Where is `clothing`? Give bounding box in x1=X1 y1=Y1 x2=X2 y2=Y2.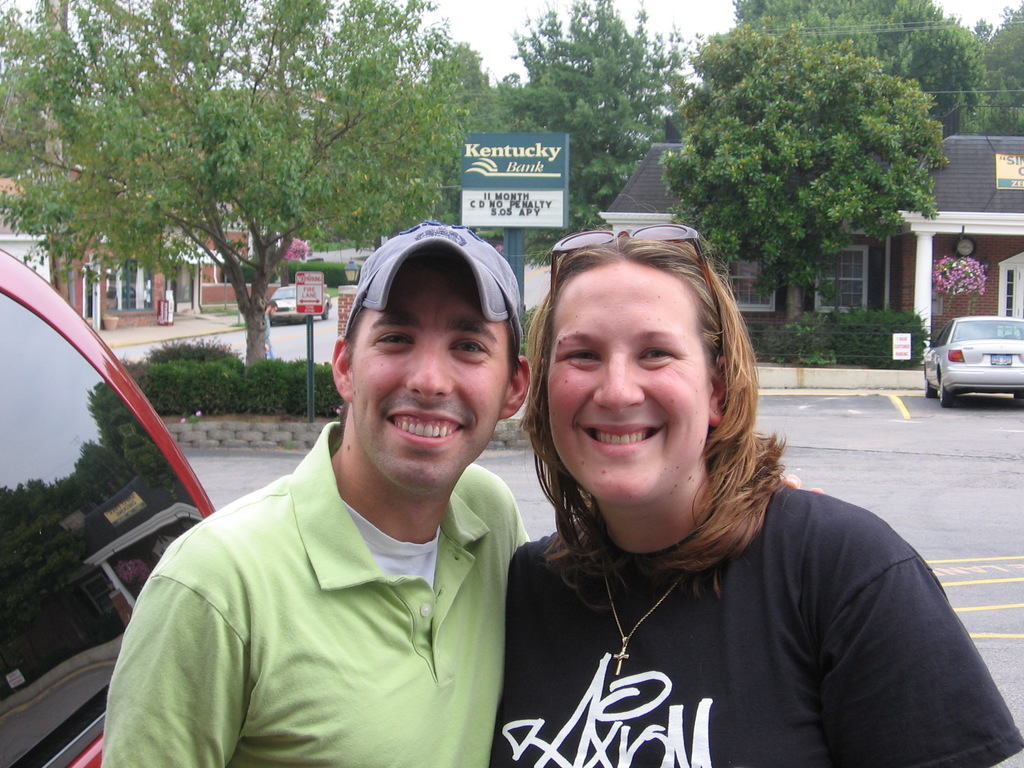
x1=132 y1=394 x2=543 y2=760.
